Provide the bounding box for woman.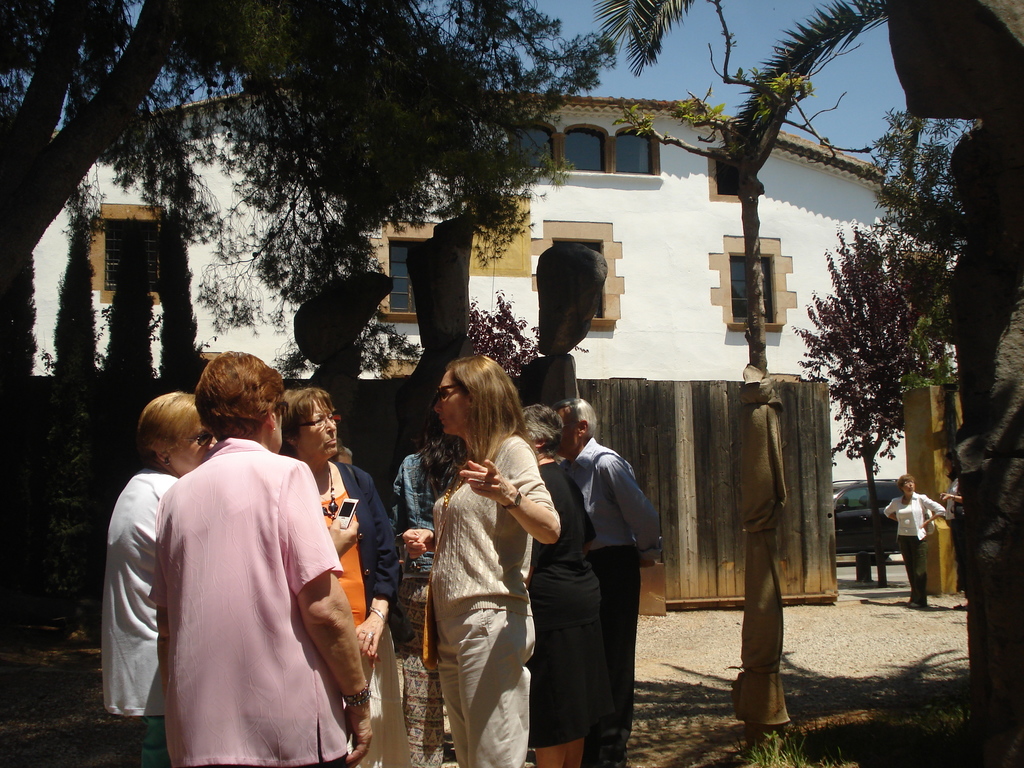
x1=943, y1=451, x2=972, y2=609.
